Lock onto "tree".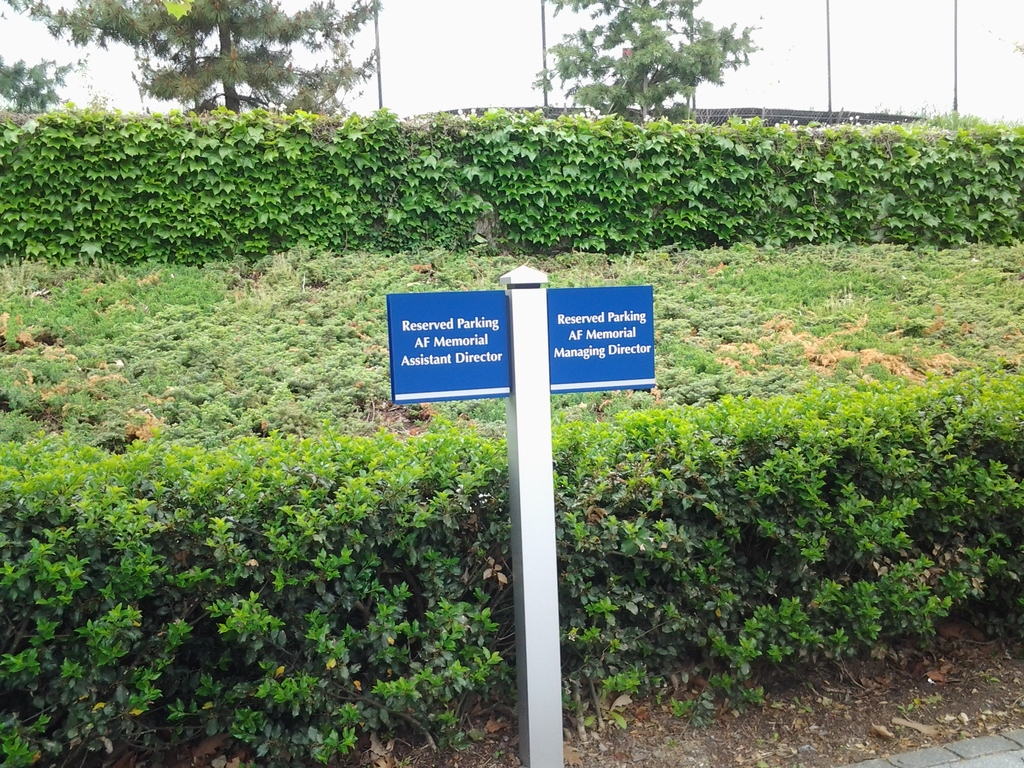
Locked: {"left": 0, "top": 54, "right": 73, "bottom": 117}.
